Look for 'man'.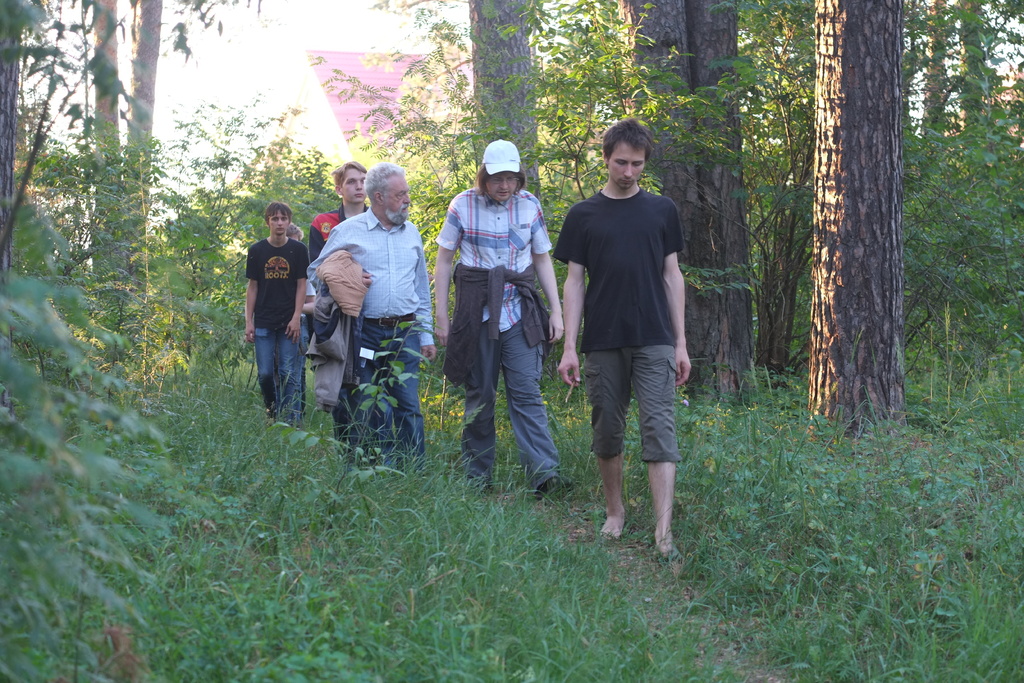
Found: pyautogui.locateOnScreen(302, 158, 385, 446).
